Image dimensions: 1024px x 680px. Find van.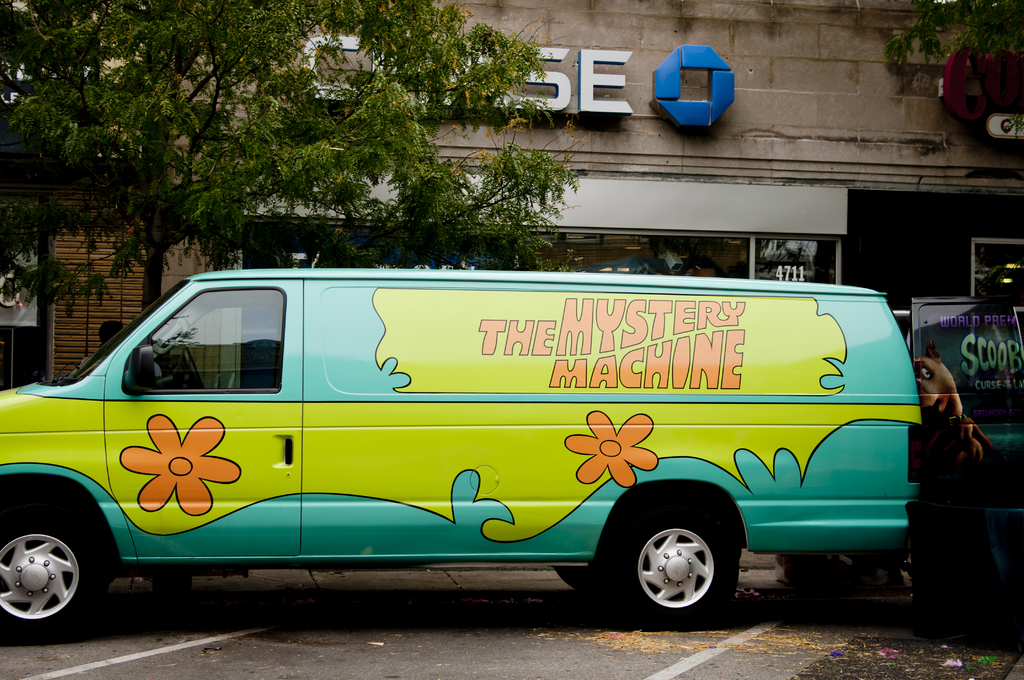
0 264 1023 644.
